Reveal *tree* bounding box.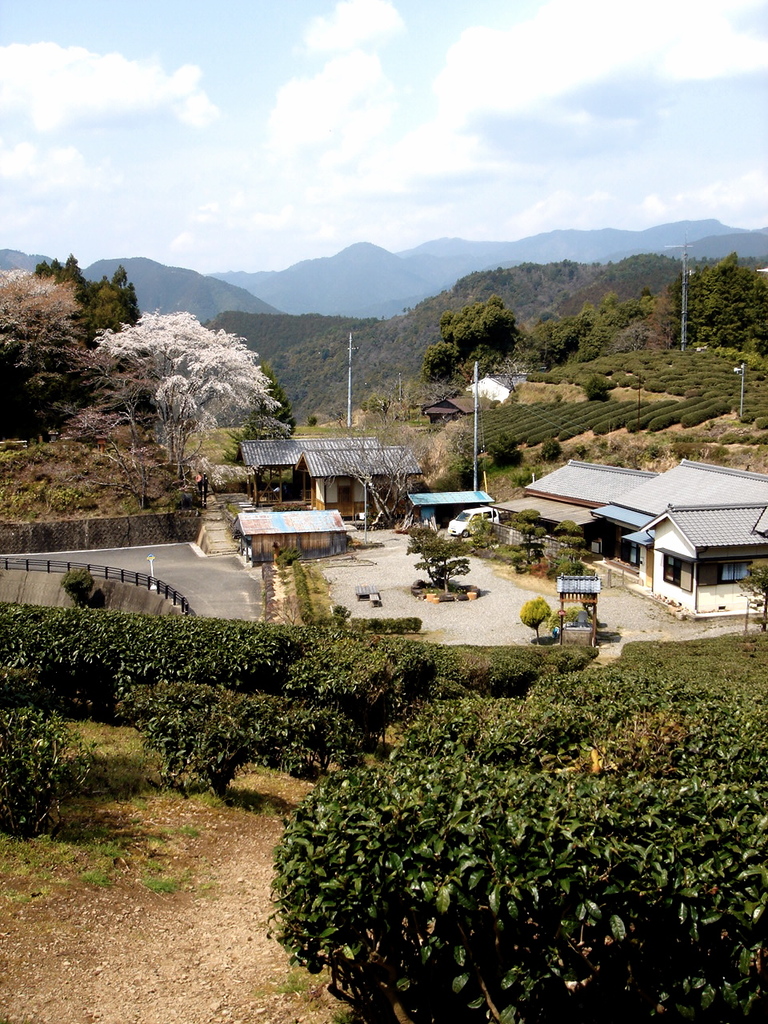
Revealed: left=518, top=286, right=660, bottom=370.
